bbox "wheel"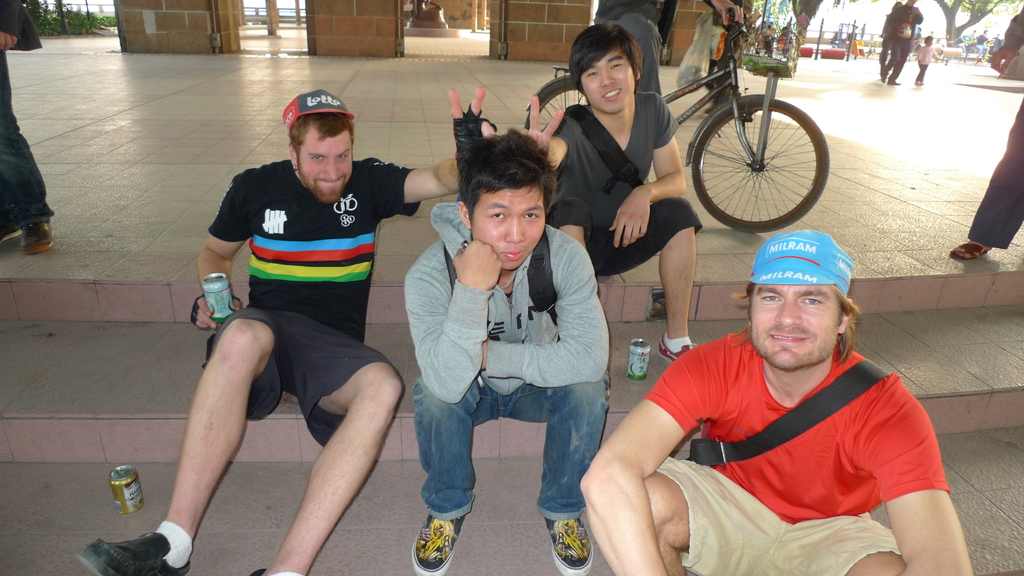
pyautogui.locateOnScreen(691, 83, 828, 220)
